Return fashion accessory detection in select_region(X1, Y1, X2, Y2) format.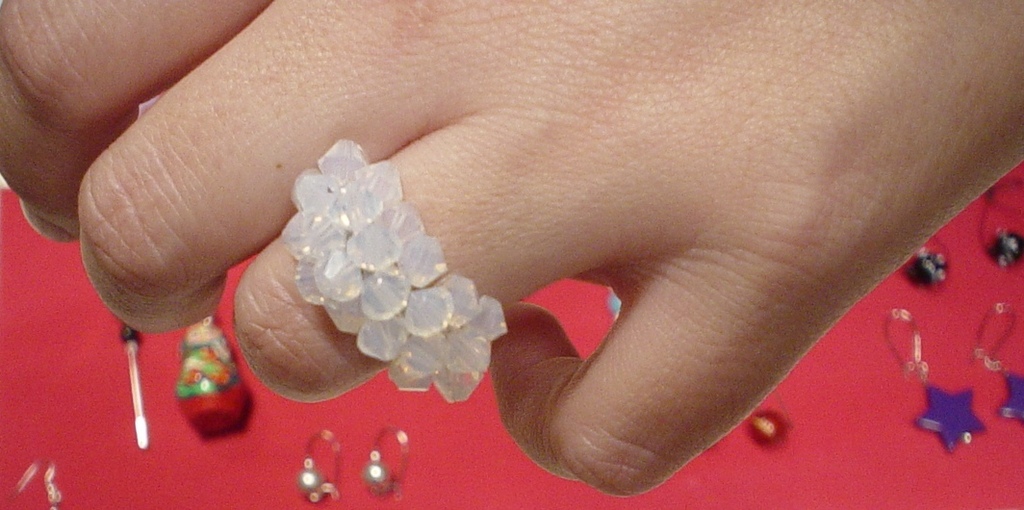
select_region(965, 301, 1023, 425).
